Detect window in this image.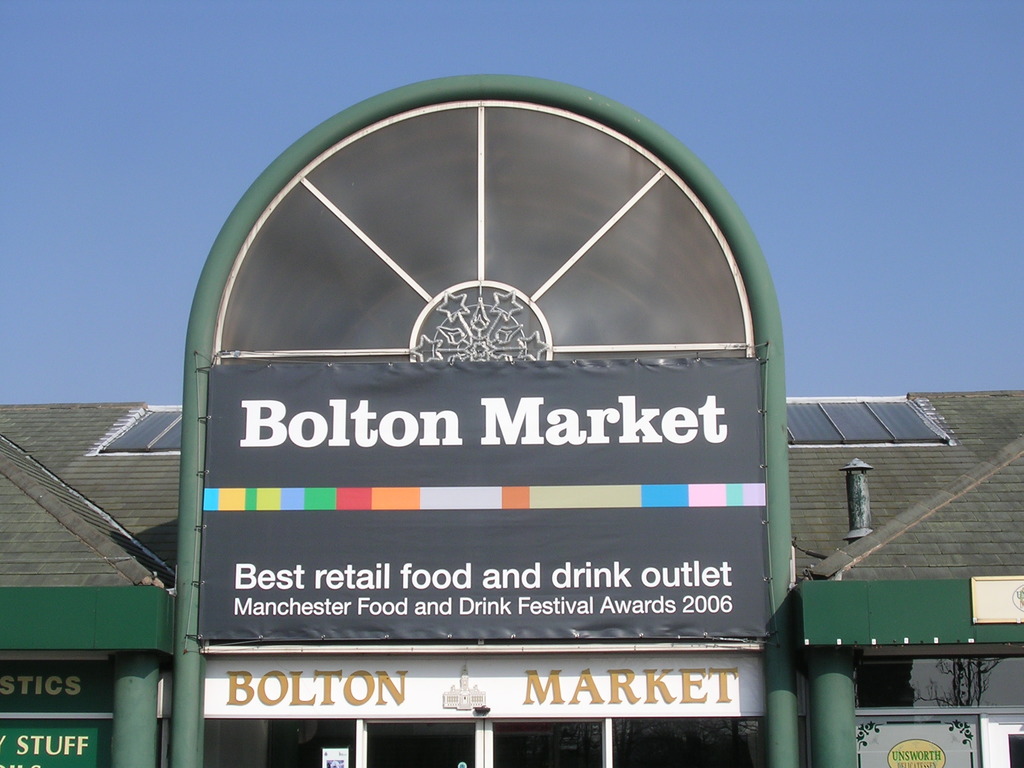
Detection: l=980, t=715, r=1023, b=767.
